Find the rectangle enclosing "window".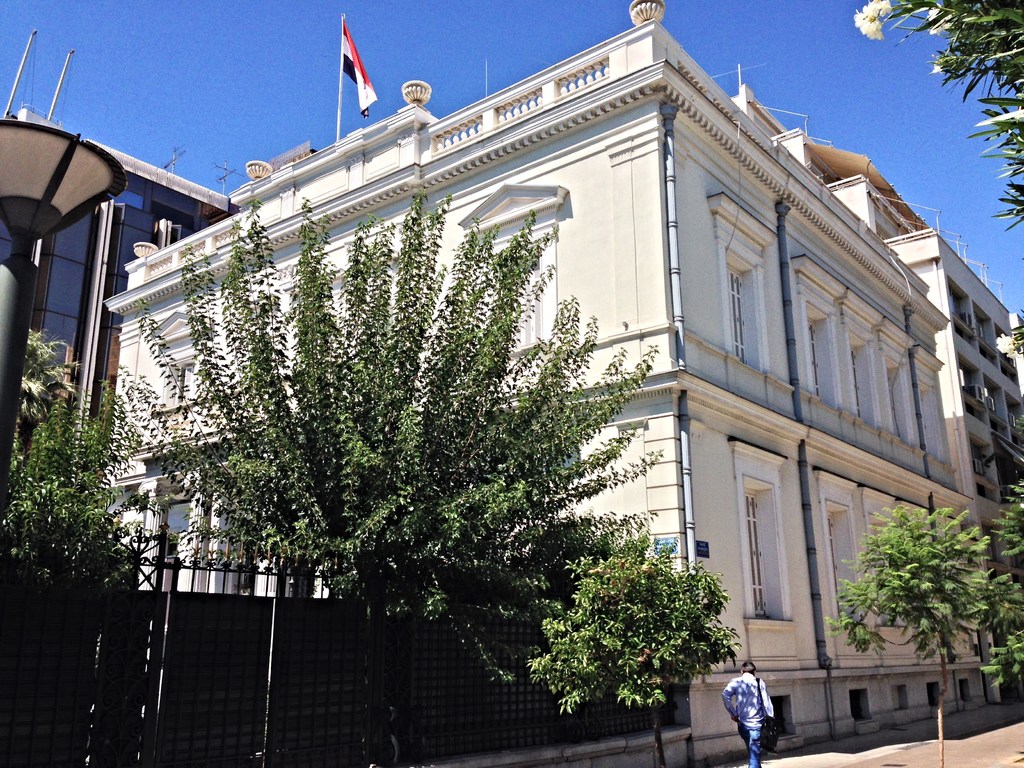
select_region(875, 317, 916, 447).
